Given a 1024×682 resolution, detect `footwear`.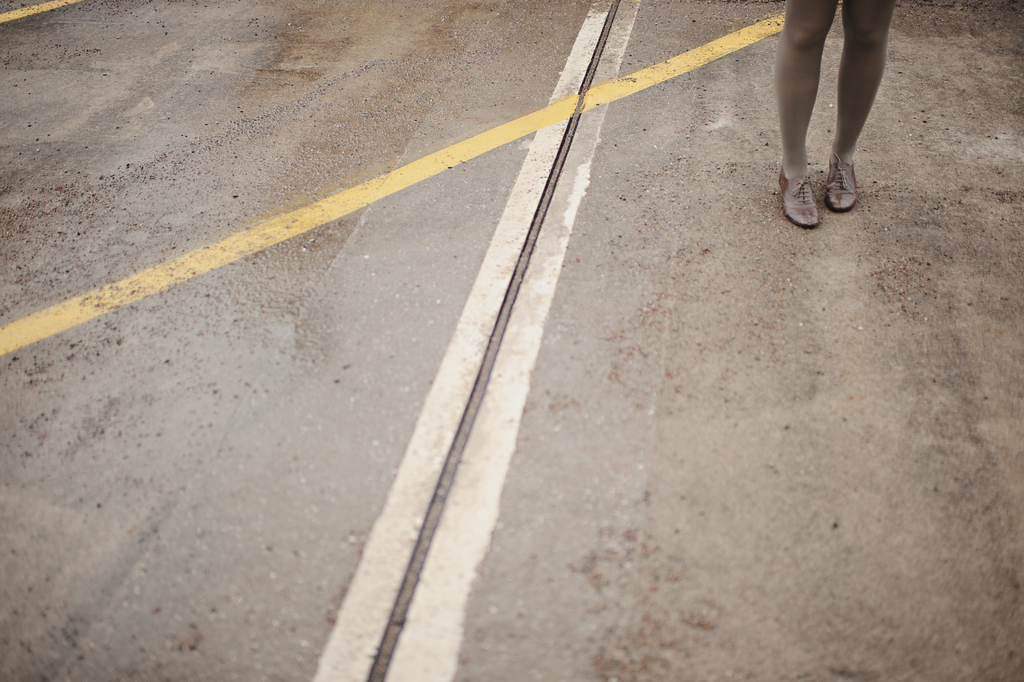
[777, 165, 817, 227].
